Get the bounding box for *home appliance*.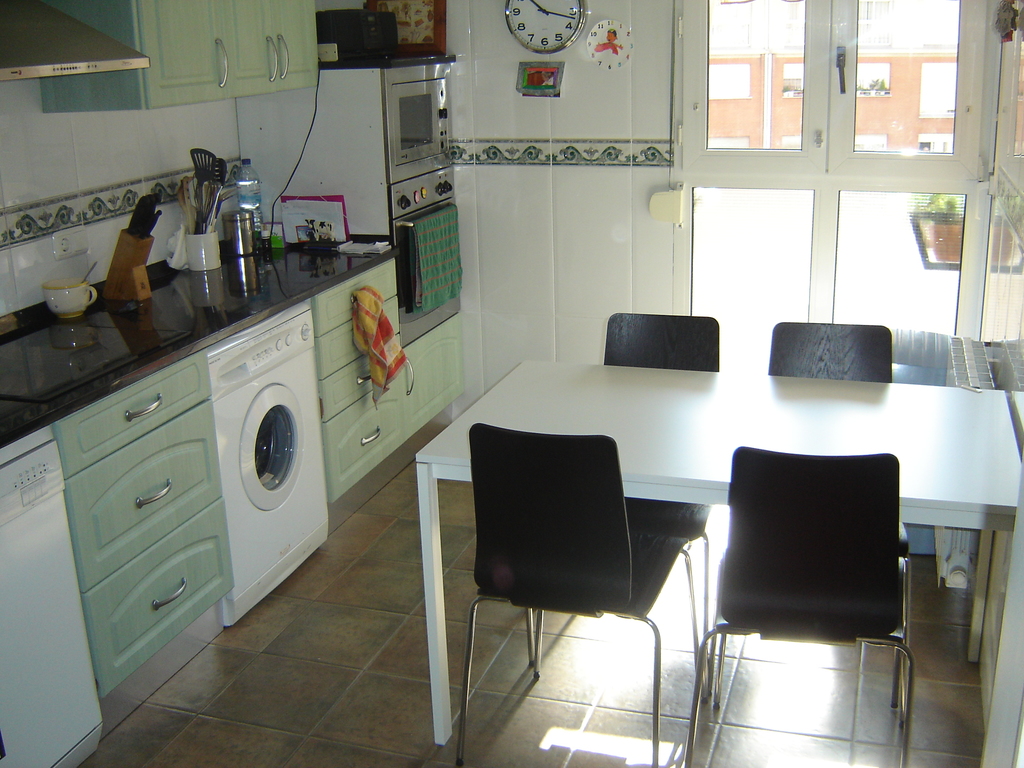
select_region(157, 298, 344, 685).
